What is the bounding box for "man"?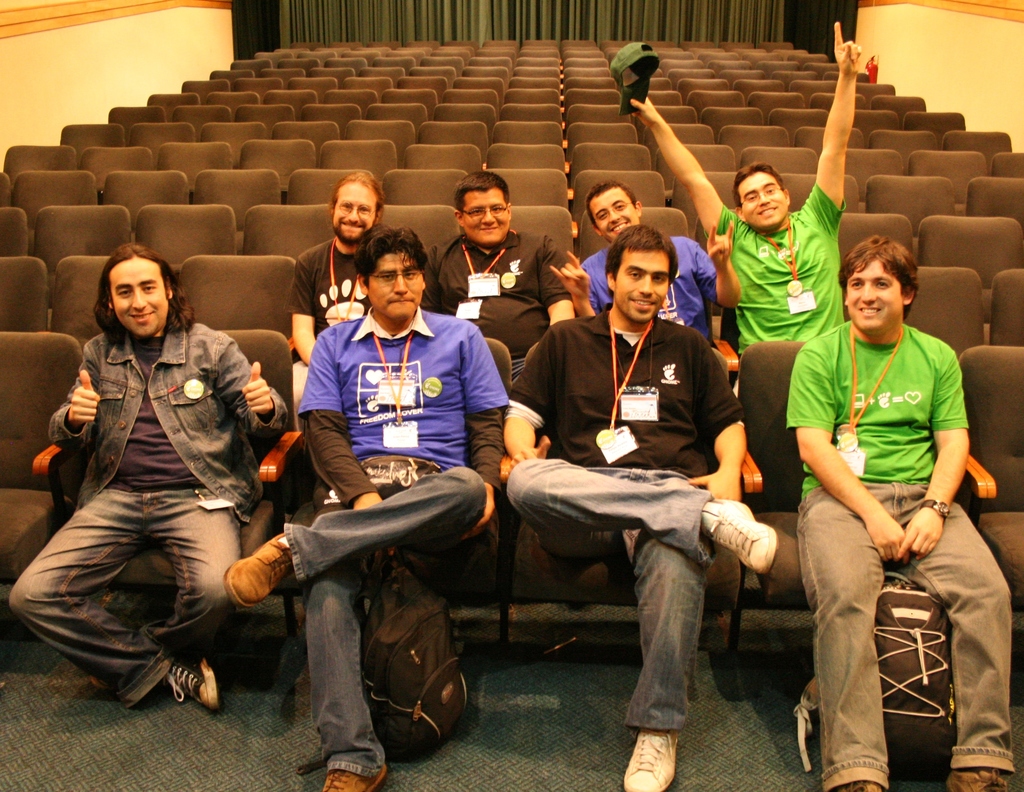
631, 24, 868, 387.
